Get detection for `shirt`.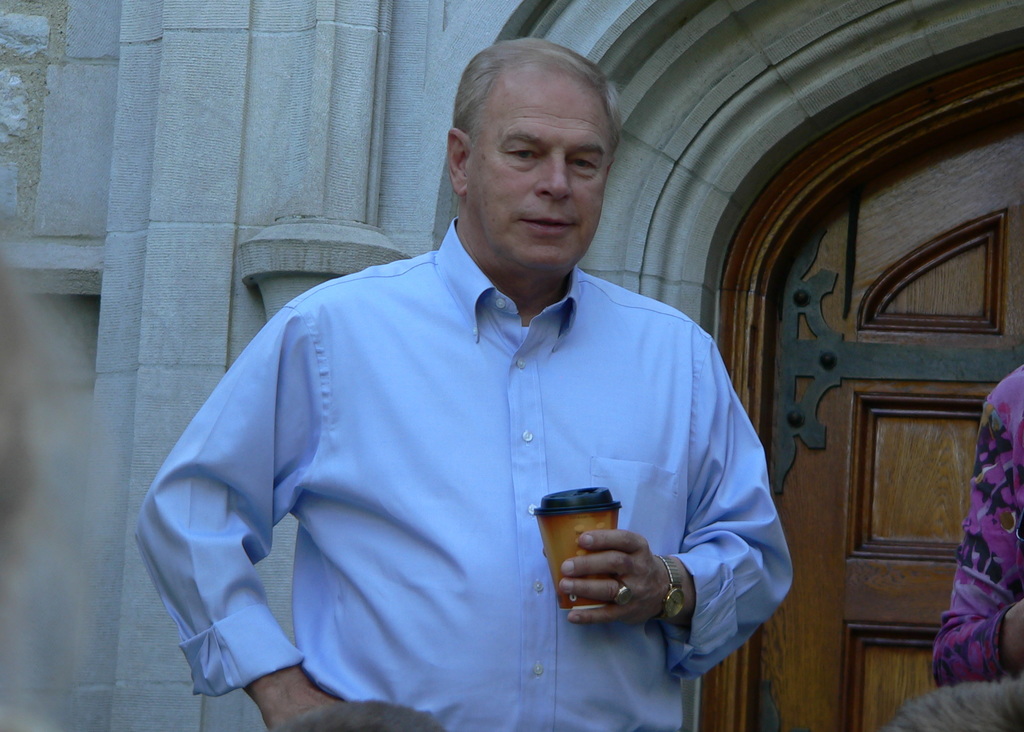
Detection: 129:215:796:726.
